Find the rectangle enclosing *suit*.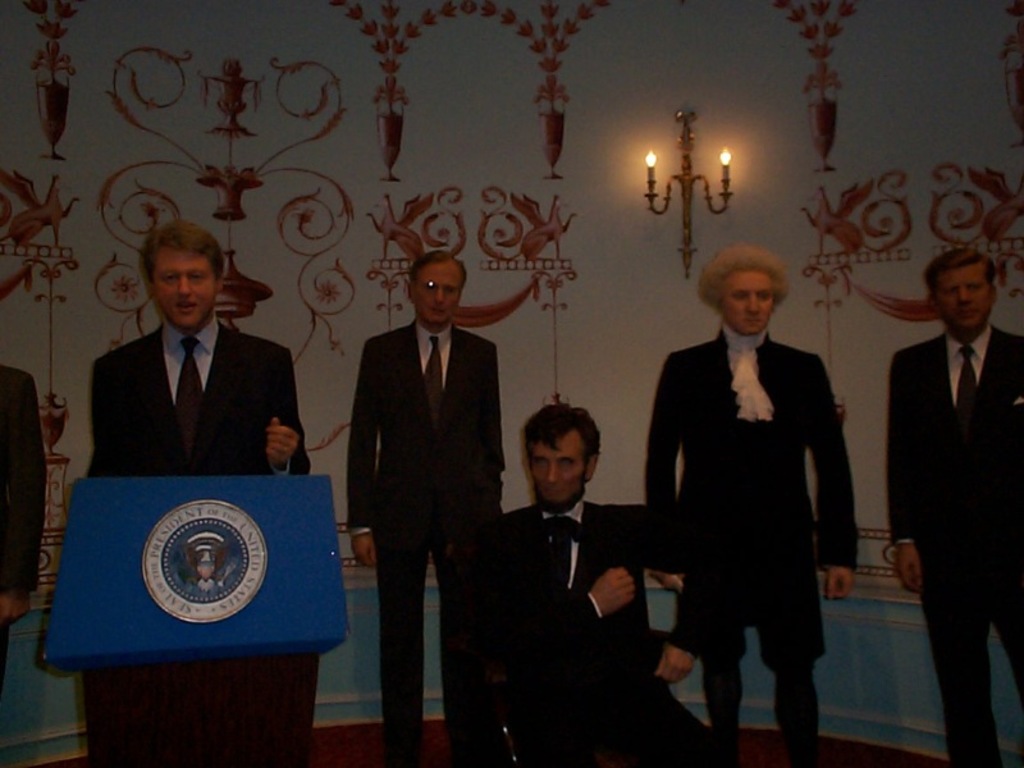
pyautogui.locateOnScreen(0, 366, 49, 694).
